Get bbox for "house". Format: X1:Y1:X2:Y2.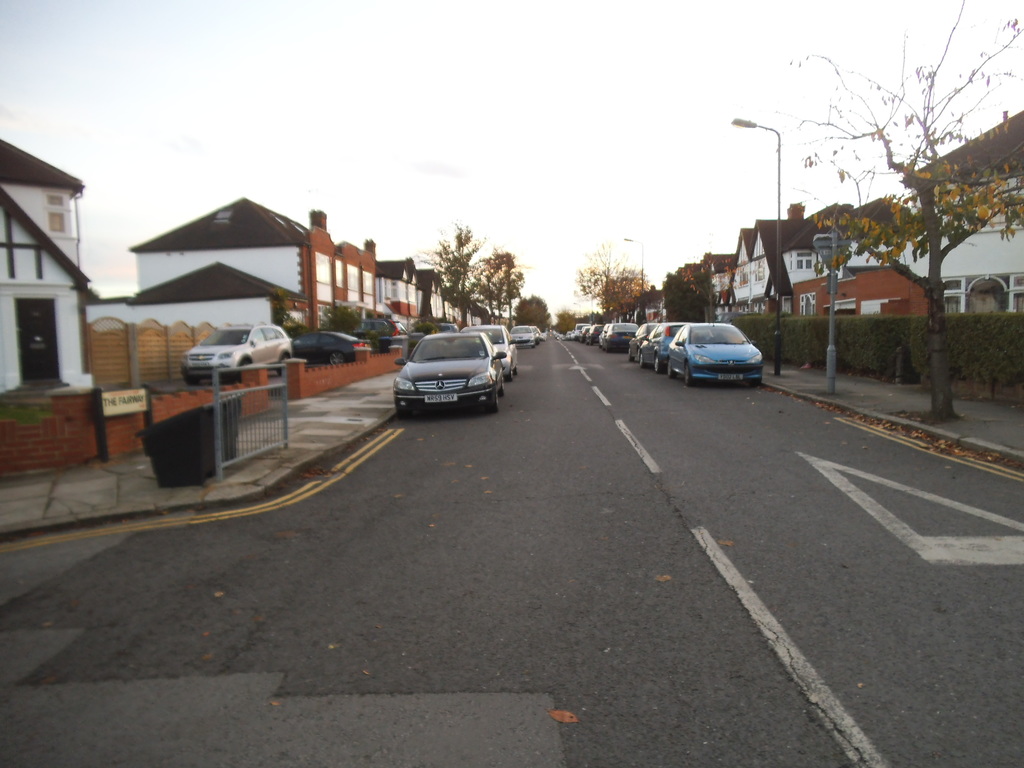
676:253:739:322.
